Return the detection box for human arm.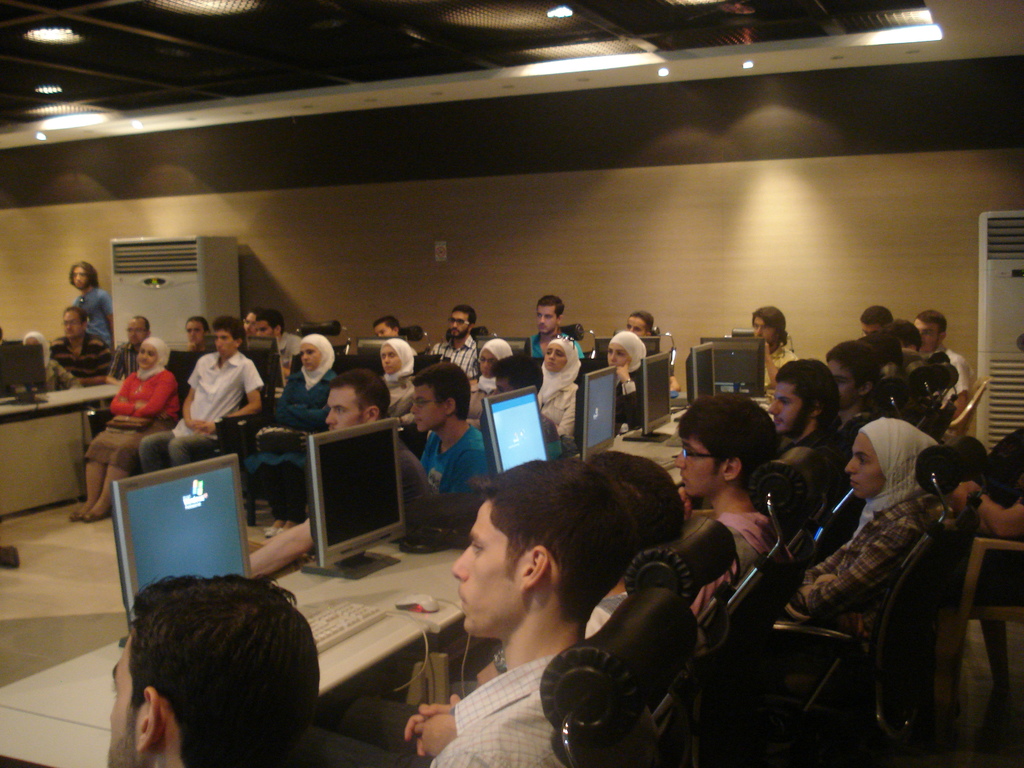
54, 362, 74, 387.
